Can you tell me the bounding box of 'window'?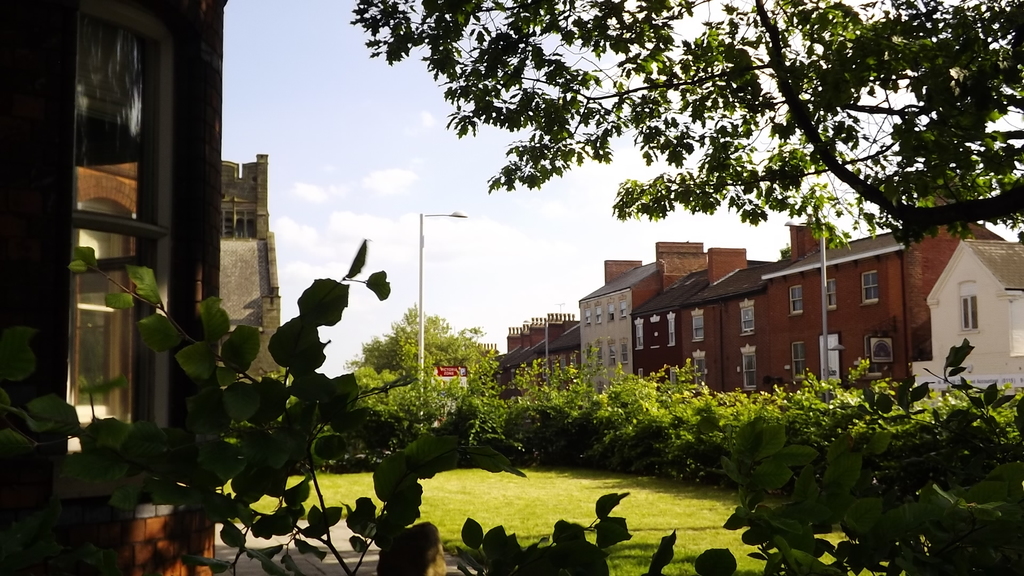
rect(695, 312, 708, 342).
